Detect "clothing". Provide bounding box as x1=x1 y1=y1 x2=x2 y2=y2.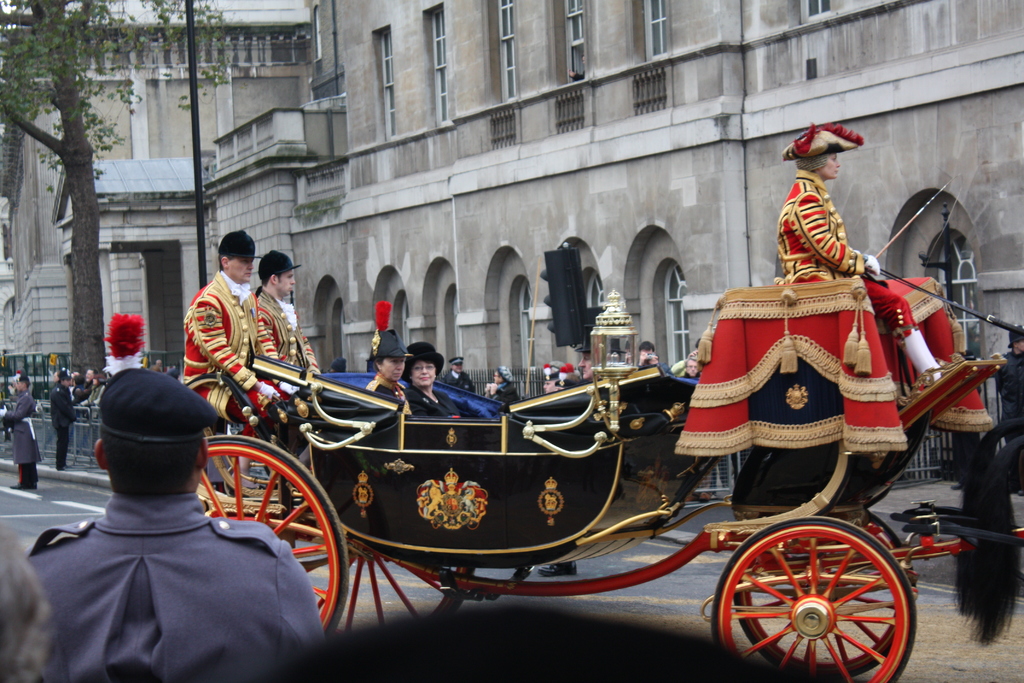
x1=779 y1=165 x2=916 y2=342.
